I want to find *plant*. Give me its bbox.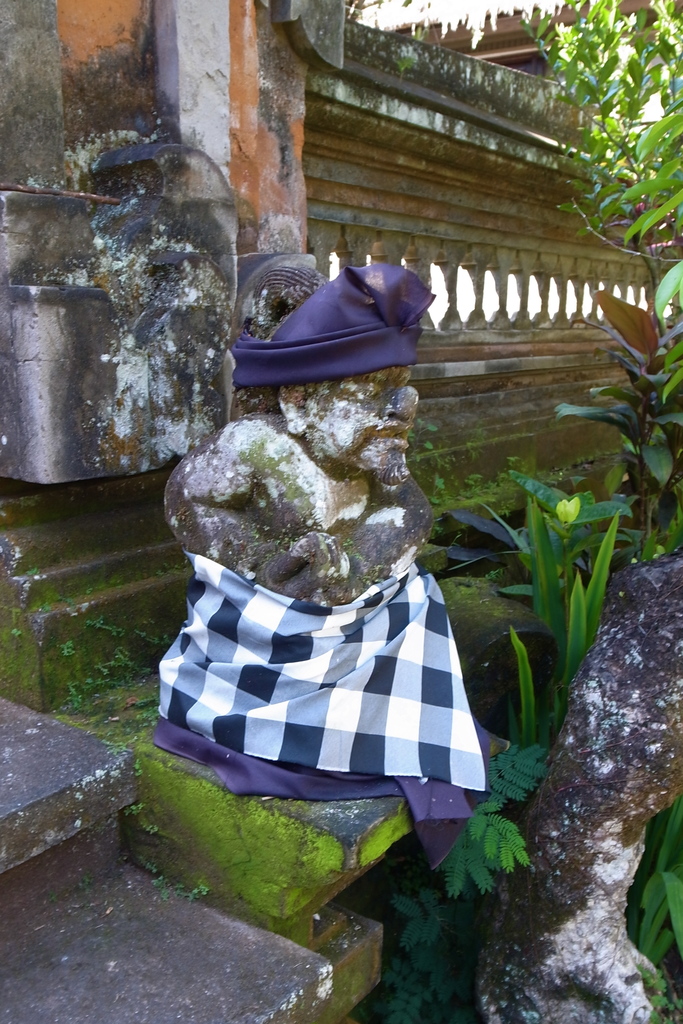
(left=502, top=1, right=682, bottom=557).
